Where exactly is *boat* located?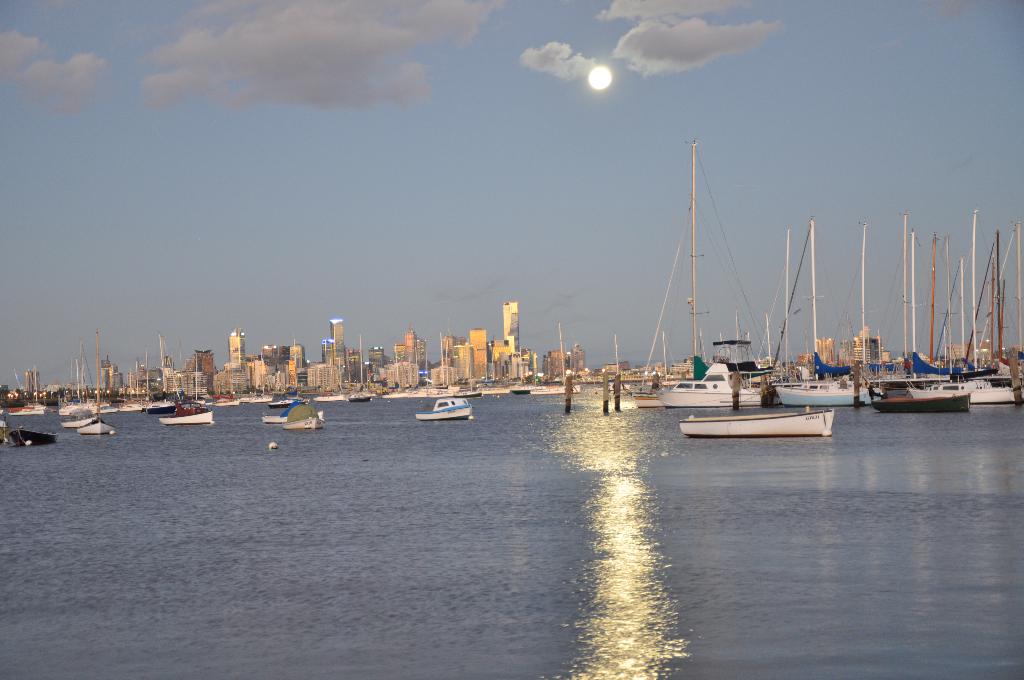
Its bounding box is 410, 398, 472, 421.
